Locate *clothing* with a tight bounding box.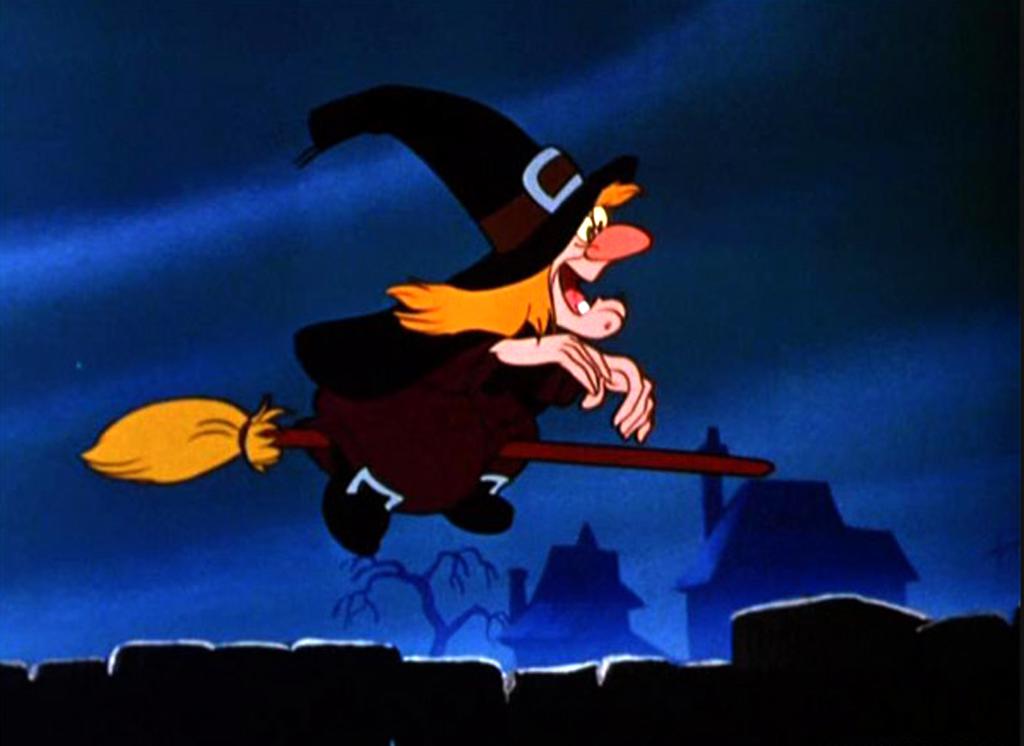
<bbox>250, 117, 636, 572</bbox>.
